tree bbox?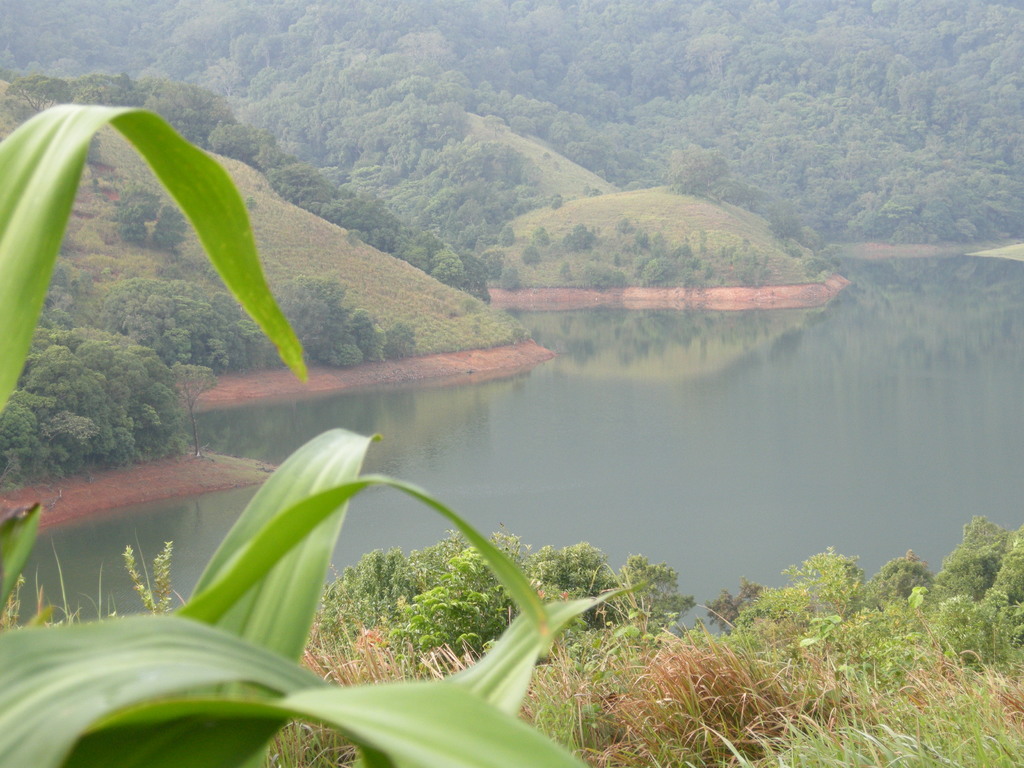
[left=802, top=240, right=847, bottom=277]
